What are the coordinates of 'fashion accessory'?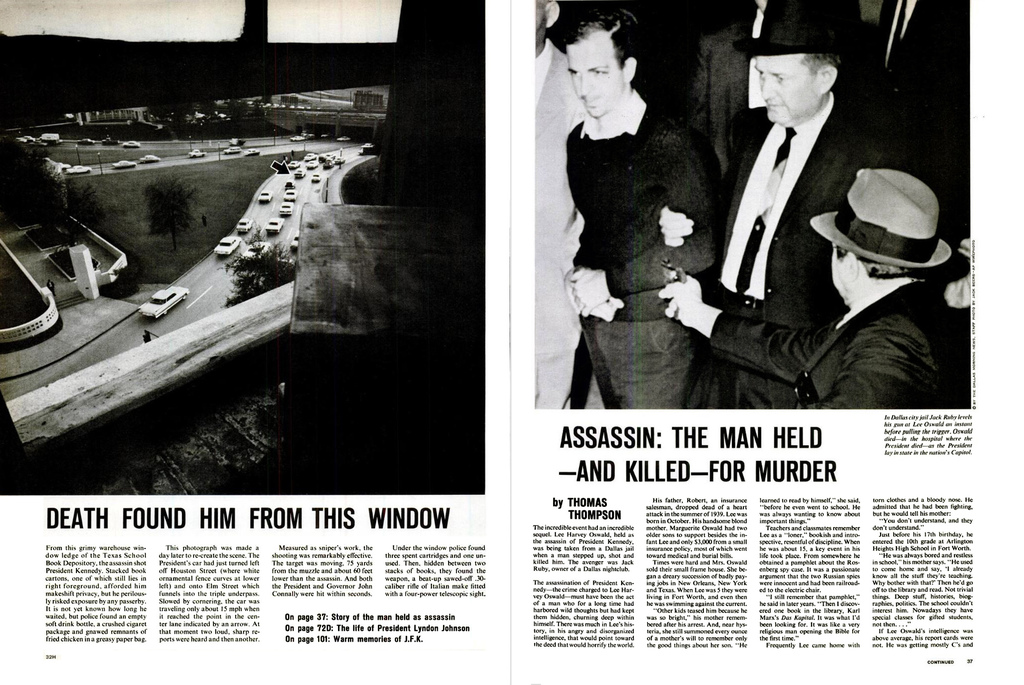
<region>732, 0, 855, 58</region>.
